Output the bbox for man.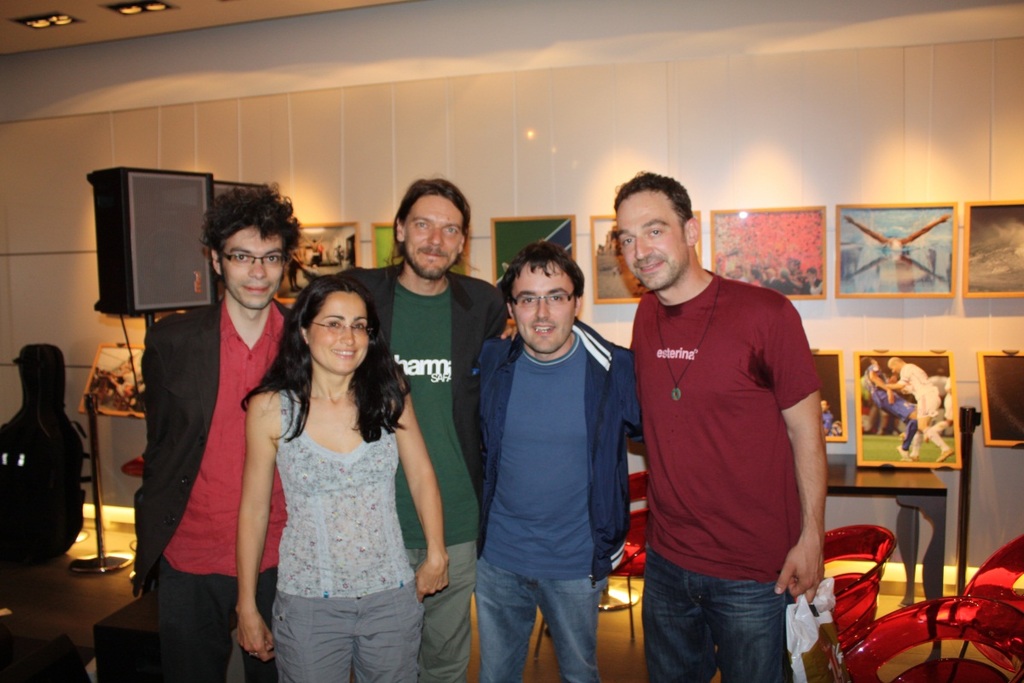
(861,350,955,491).
